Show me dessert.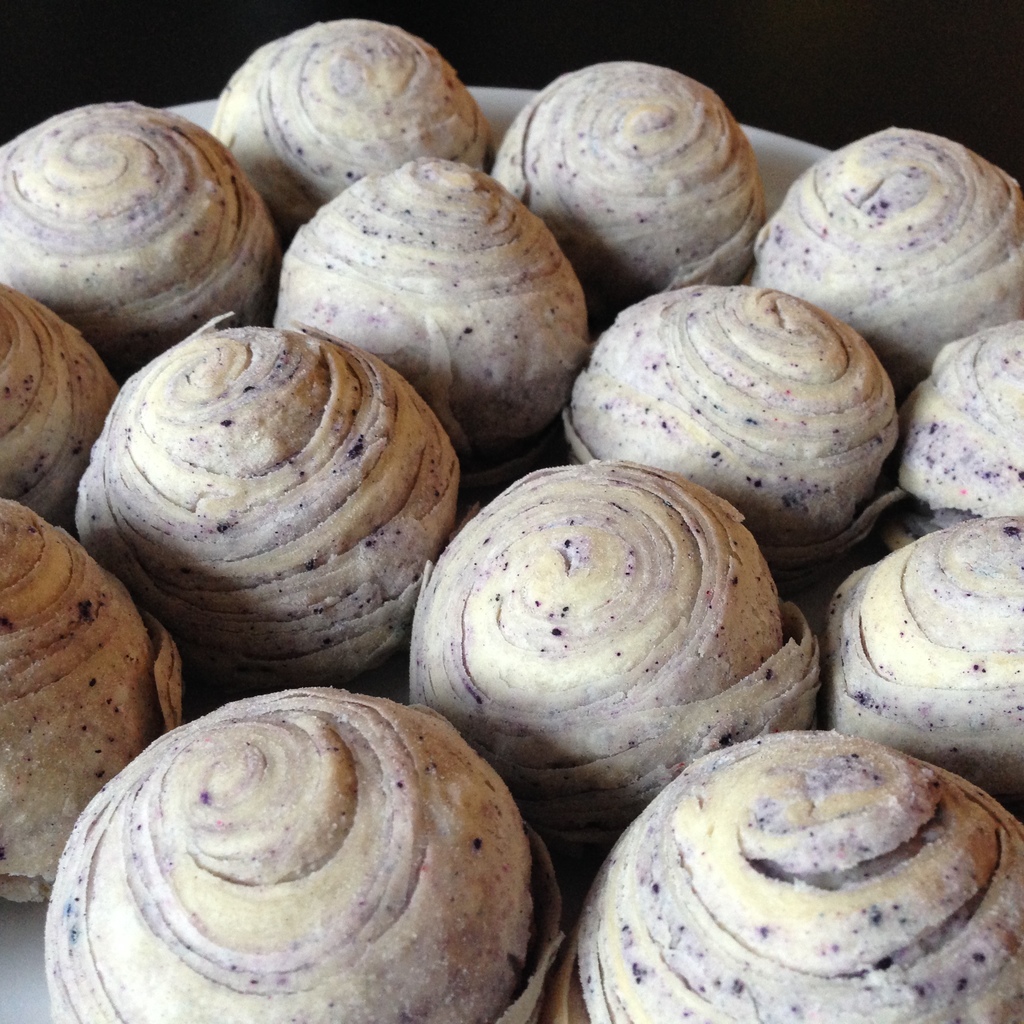
dessert is here: <bbox>35, 710, 549, 1023</bbox>.
